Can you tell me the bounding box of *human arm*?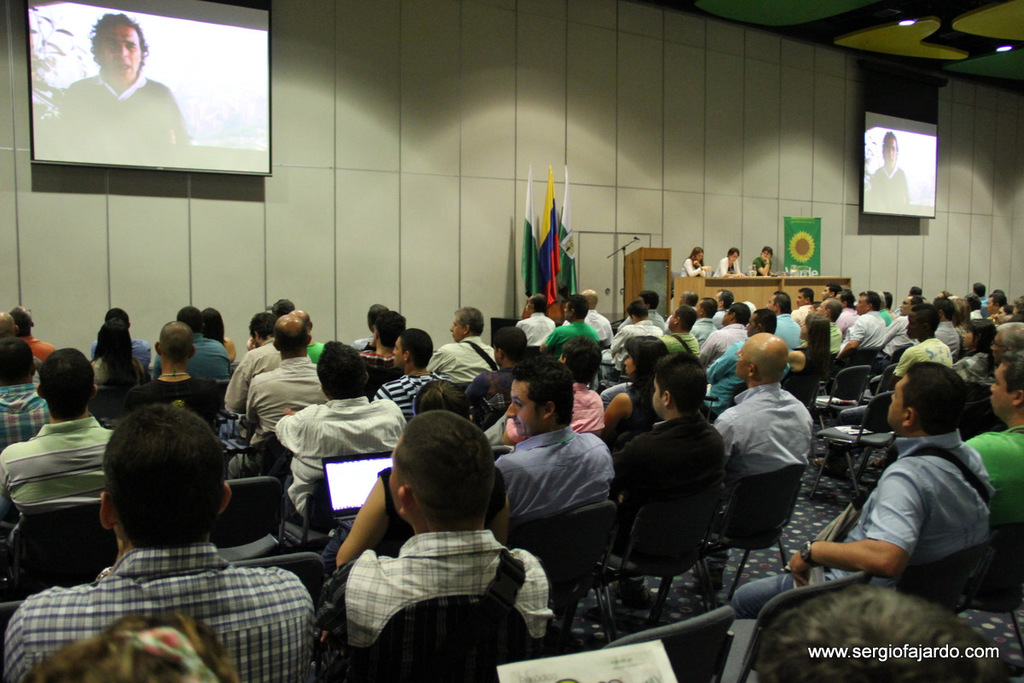
<bbox>736, 260, 746, 277</bbox>.
